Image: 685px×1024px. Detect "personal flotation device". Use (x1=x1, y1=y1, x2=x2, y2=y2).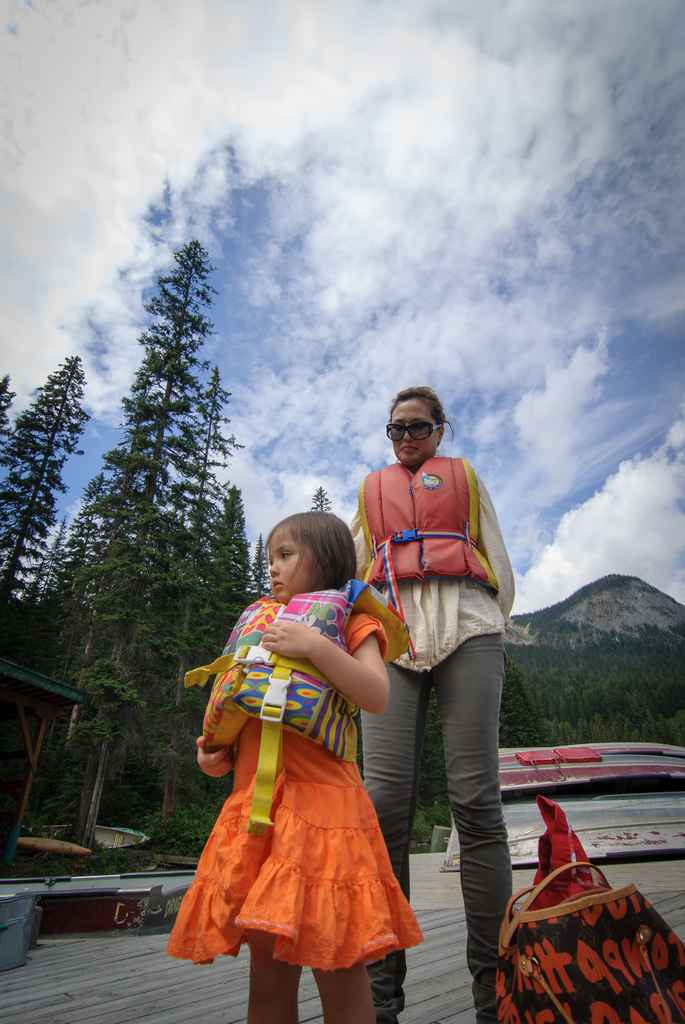
(x1=349, y1=451, x2=490, y2=589).
